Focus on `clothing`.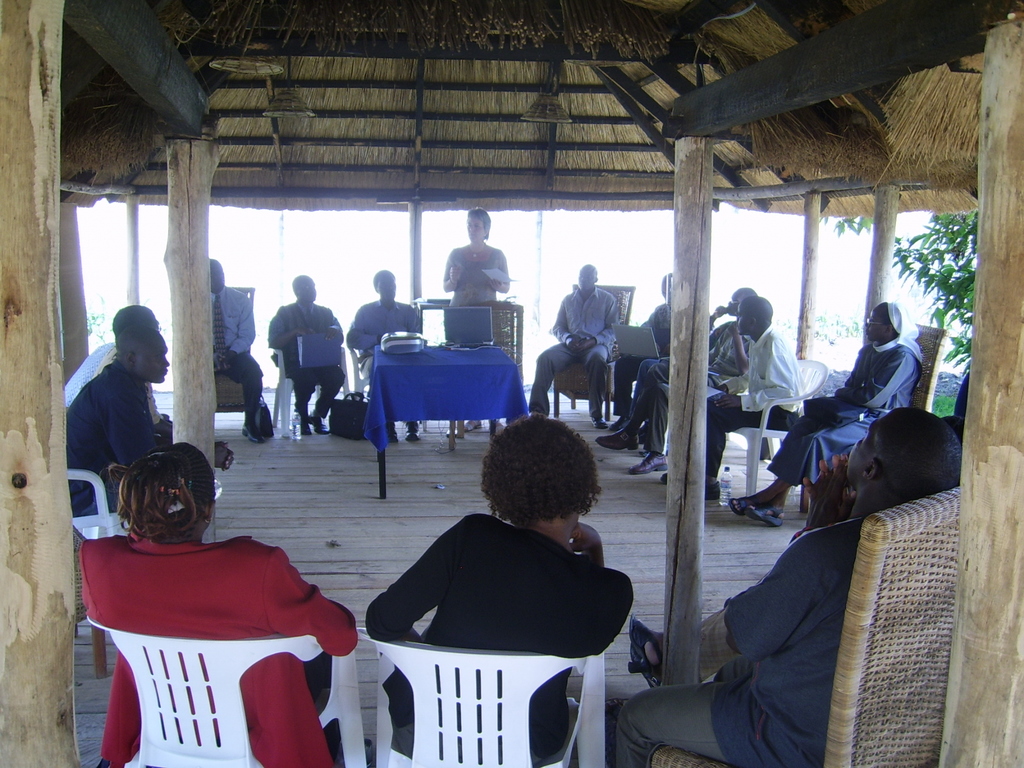
Focused at crop(209, 283, 263, 418).
